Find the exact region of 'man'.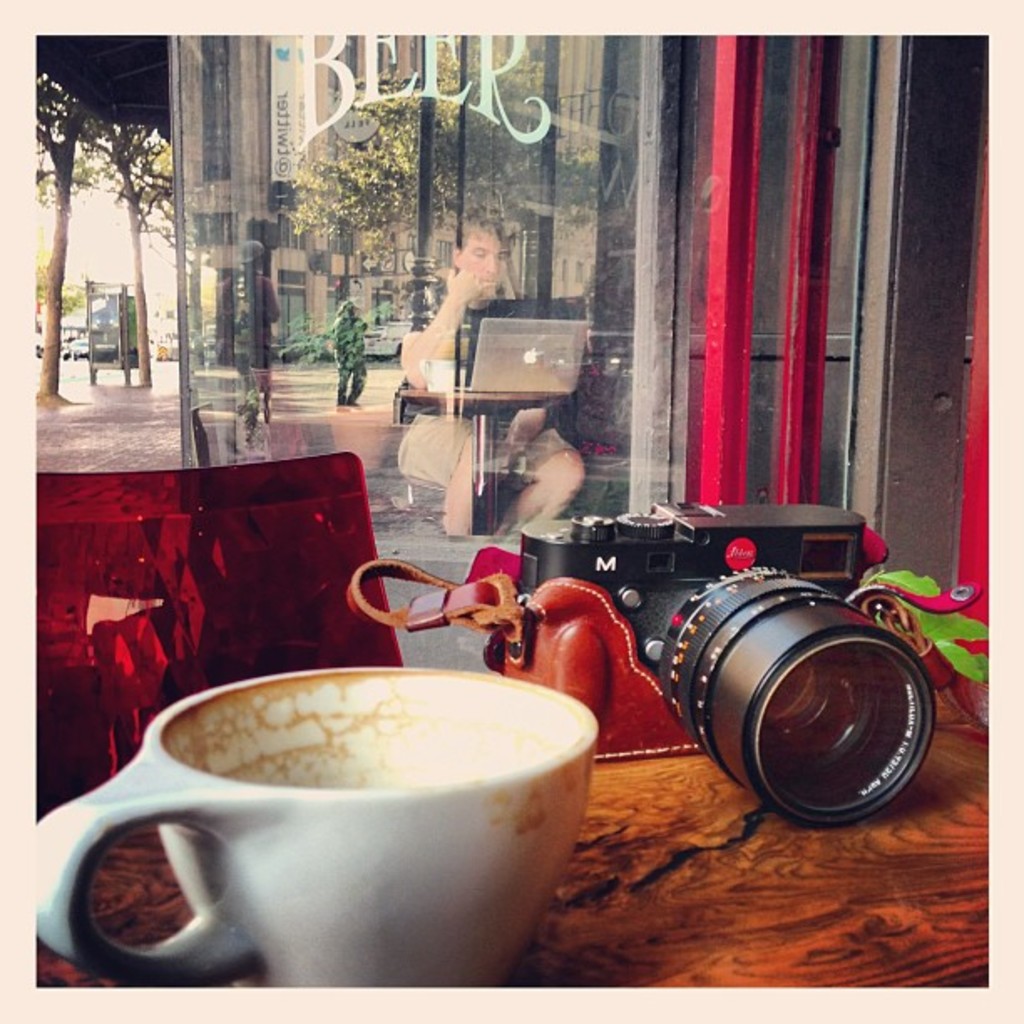
Exact region: rect(390, 216, 604, 547).
